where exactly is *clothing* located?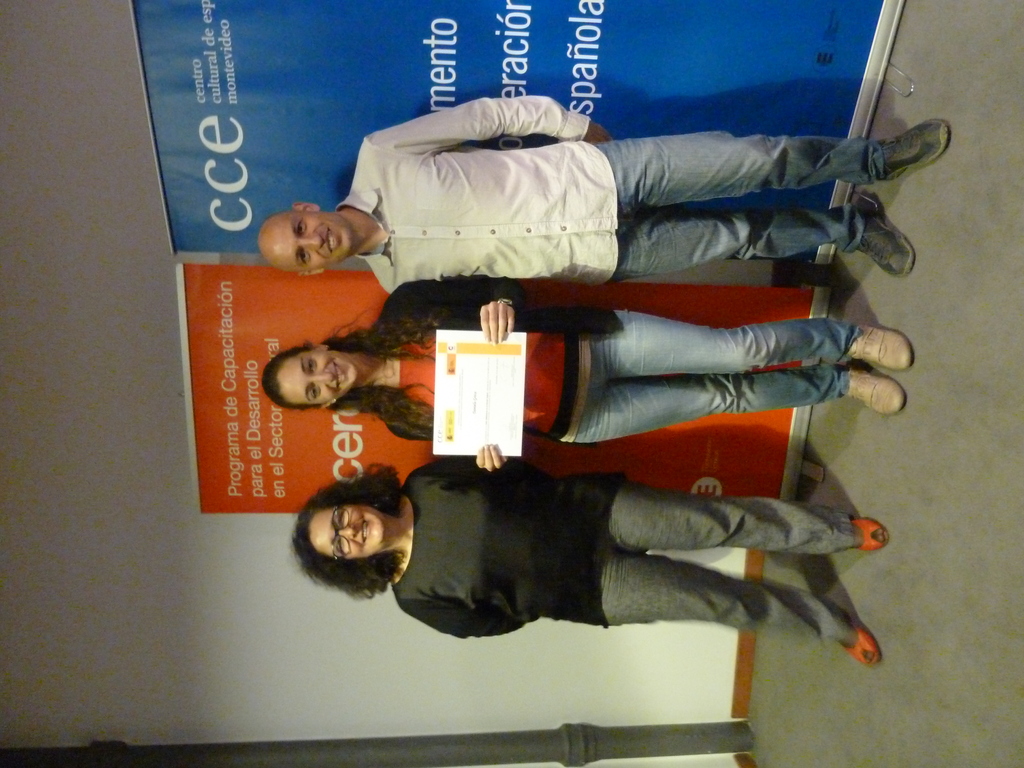
Its bounding box is 380, 274, 861, 451.
